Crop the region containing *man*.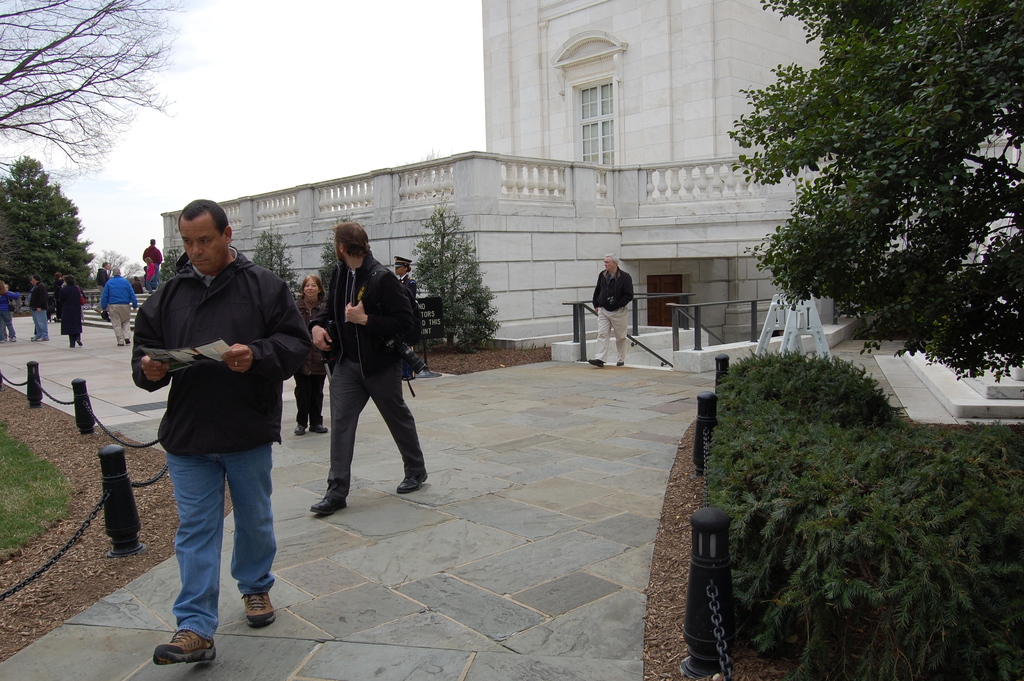
Crop region: 310 221 431 514.
